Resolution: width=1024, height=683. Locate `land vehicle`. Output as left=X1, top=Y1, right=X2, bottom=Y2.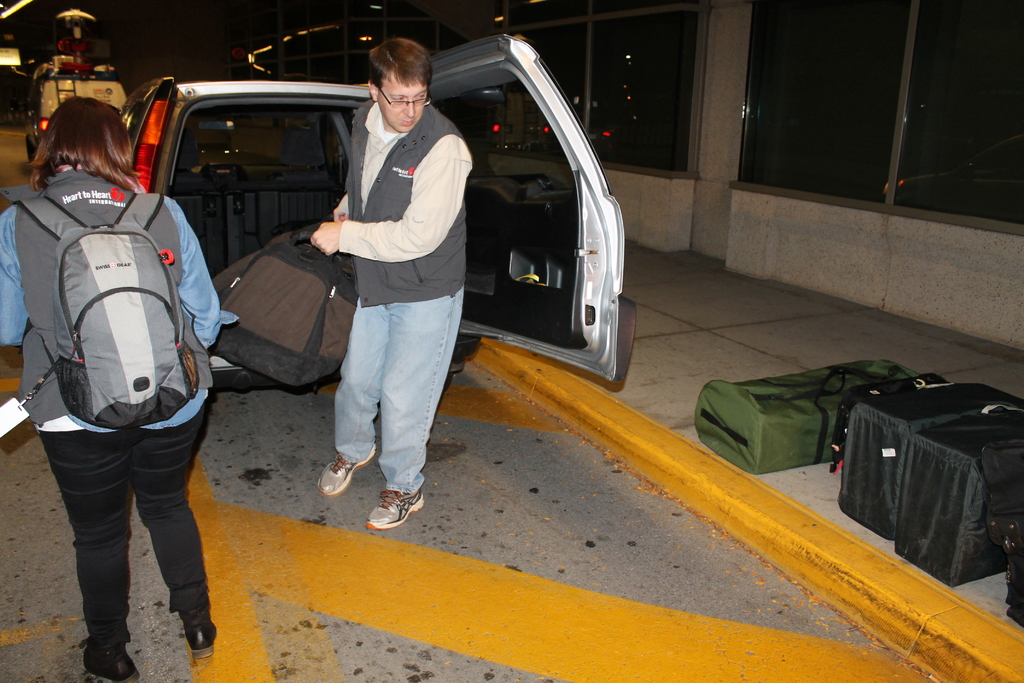
left=23, top=8, right=129, bottom=163.
